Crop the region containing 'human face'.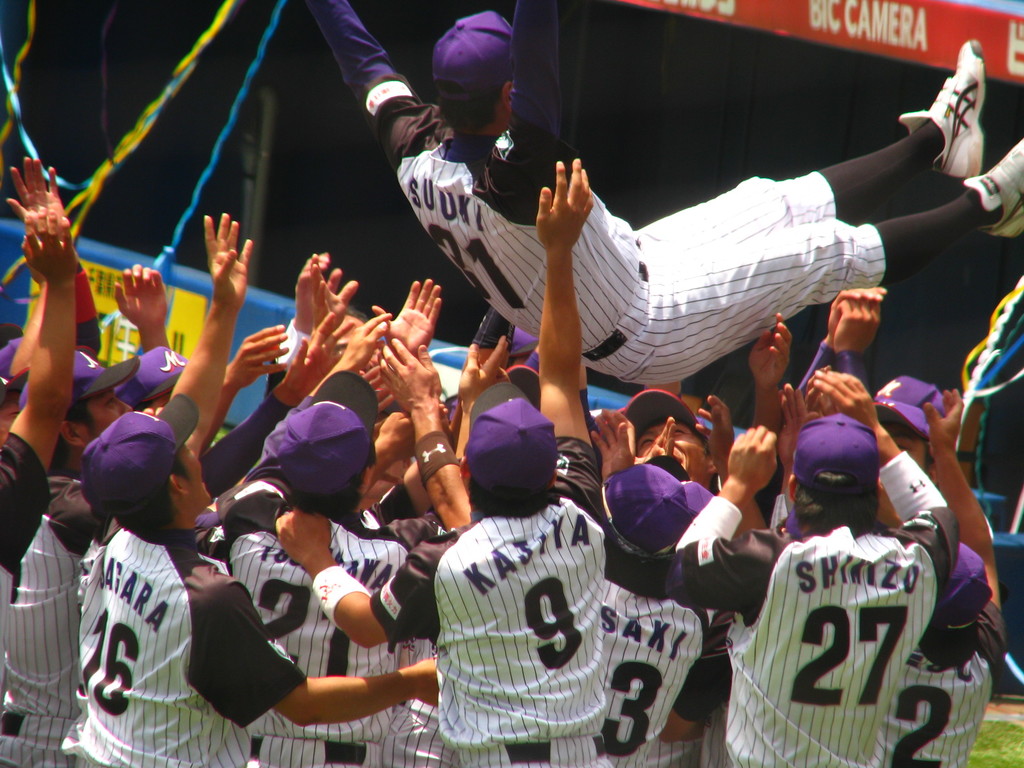
Crop region: bbox=(632, 412, 712, 484).
